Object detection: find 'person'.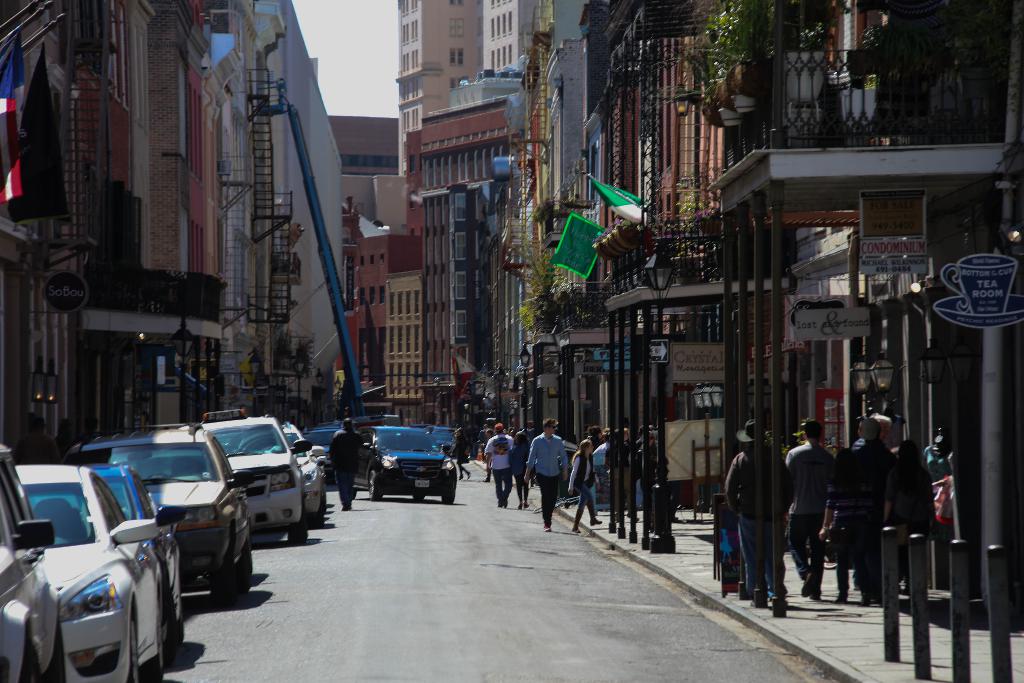
(x1=489, y1=424, x2=516, y2=506).
